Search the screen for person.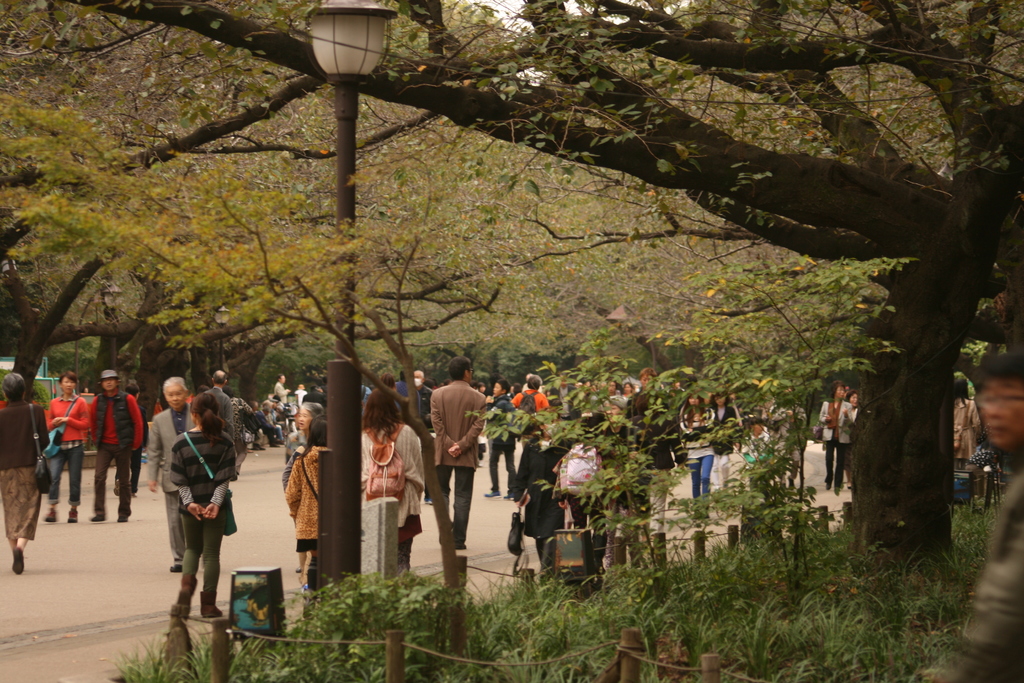
Found at pyautogui.locateOnScreen(362, 388, 419, 572).
